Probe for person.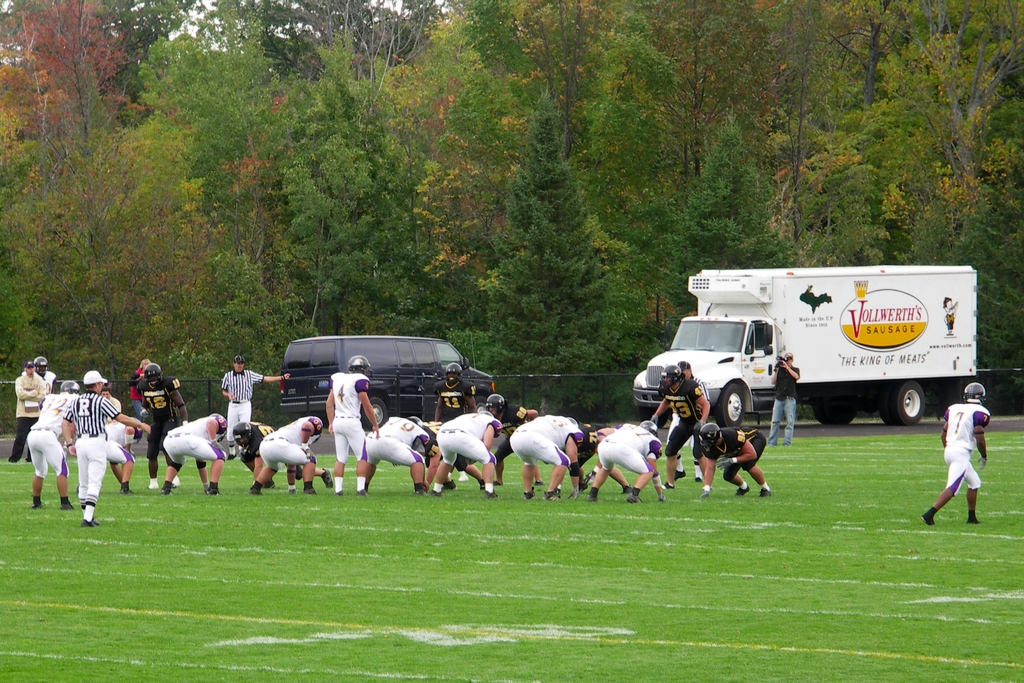
Probe result: <region>317, 350, 383, 501</region>.
